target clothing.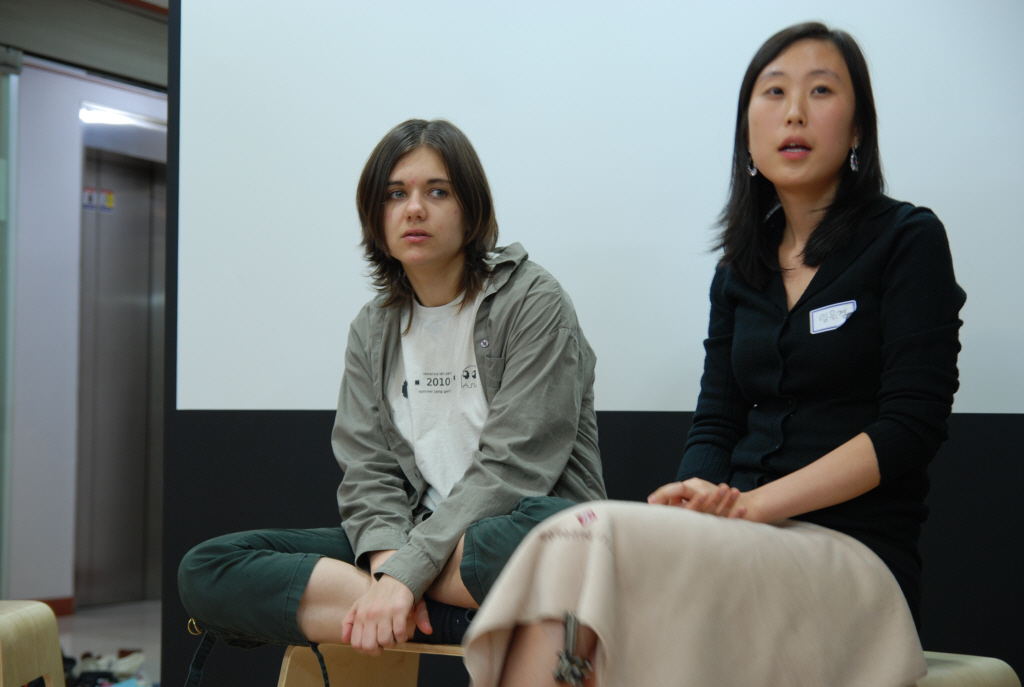
Target region: <region>459, 161, 972, 686</region>.
